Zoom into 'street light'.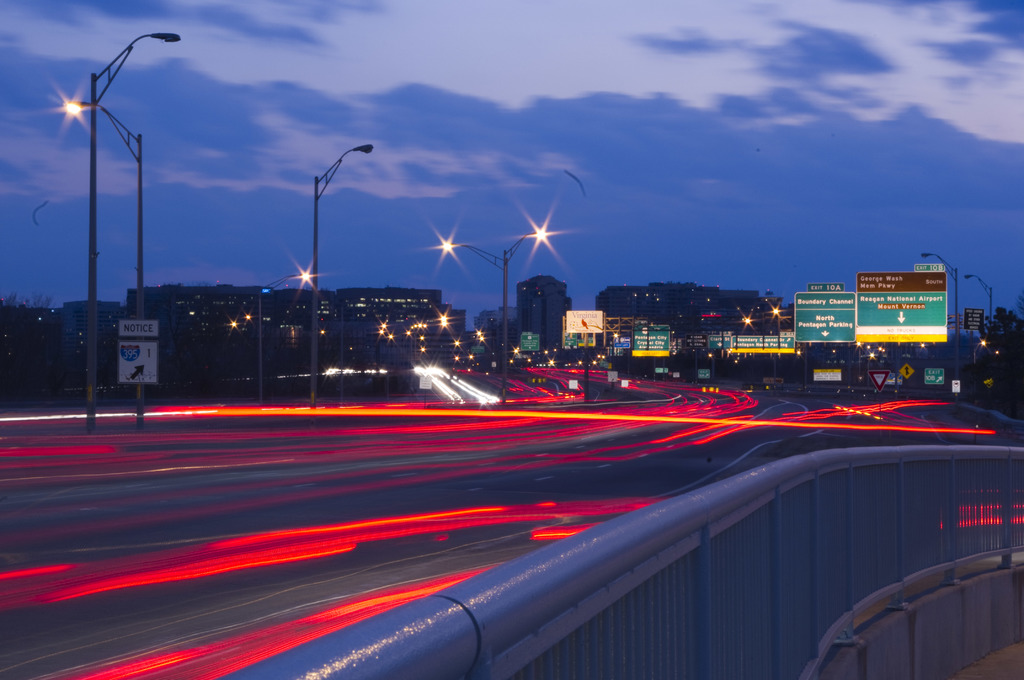
Zoom target: crop(61, 93, 147, 429).
